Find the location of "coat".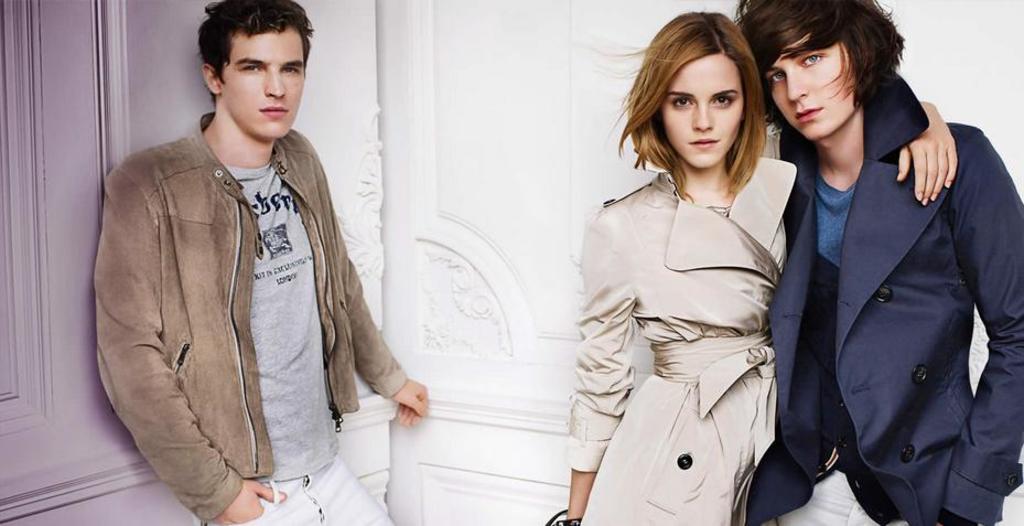
Location: 93:118:410:525.
